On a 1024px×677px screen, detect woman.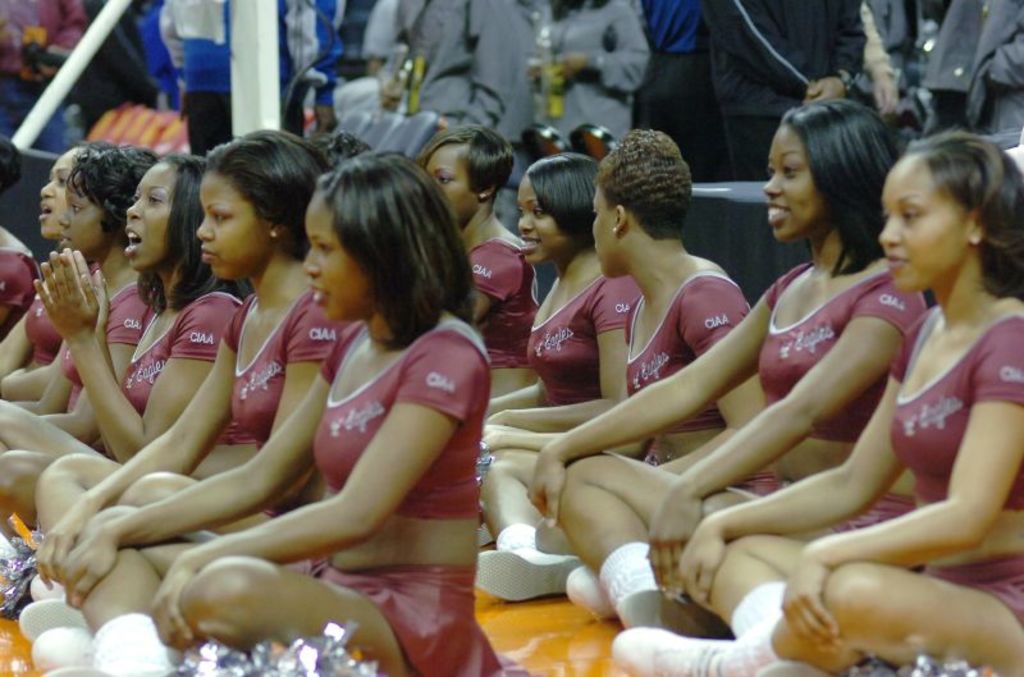
BBox(520, 97, 923, 628).
